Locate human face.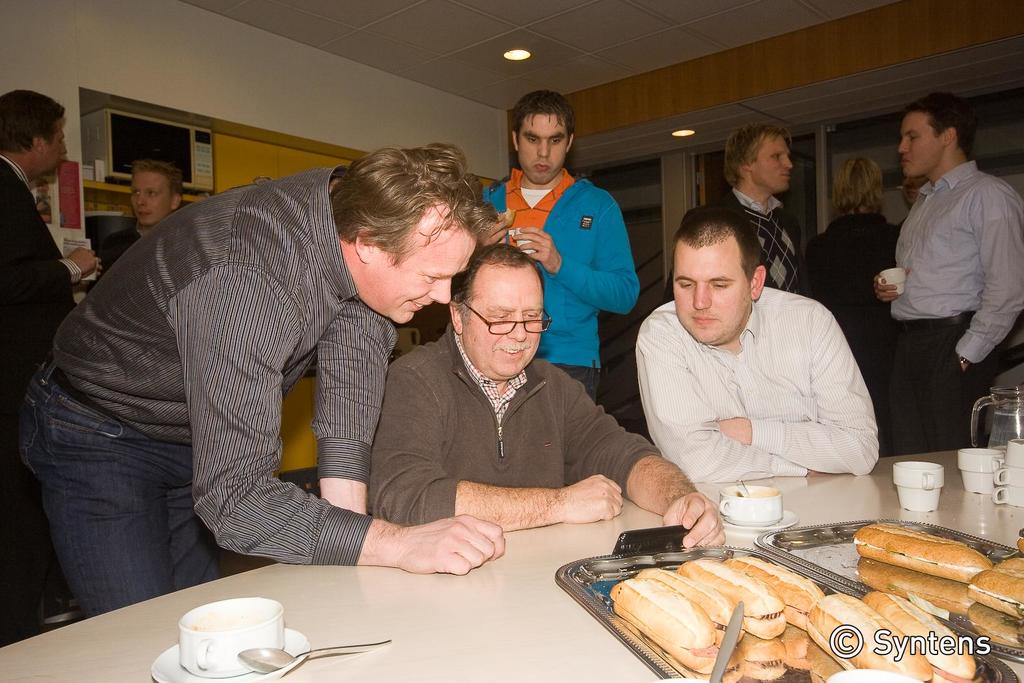
Bounding box: l=462, t=263, r=544, b=380.
